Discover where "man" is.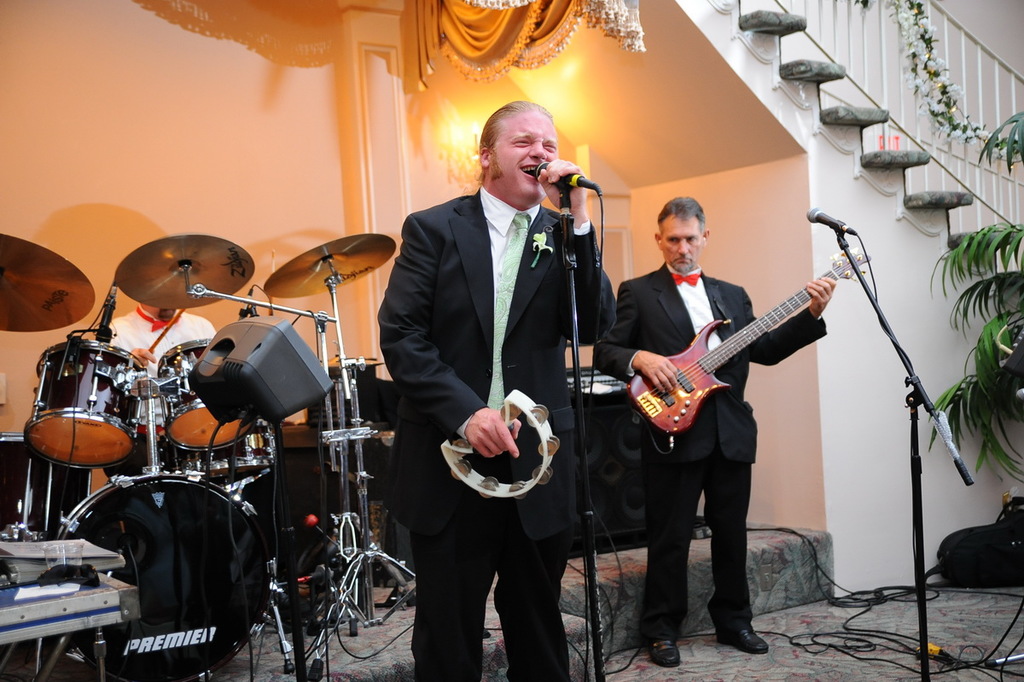
Discovered at 590/198/833/670.
